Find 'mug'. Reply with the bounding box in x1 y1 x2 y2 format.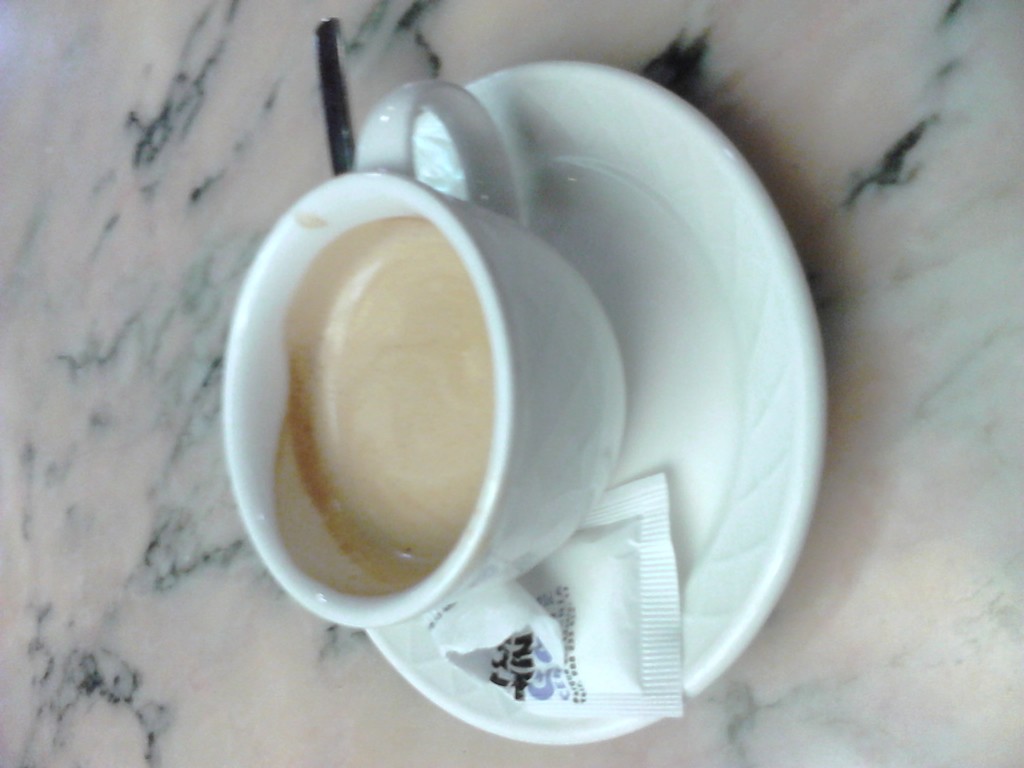
221 81 630 626.
